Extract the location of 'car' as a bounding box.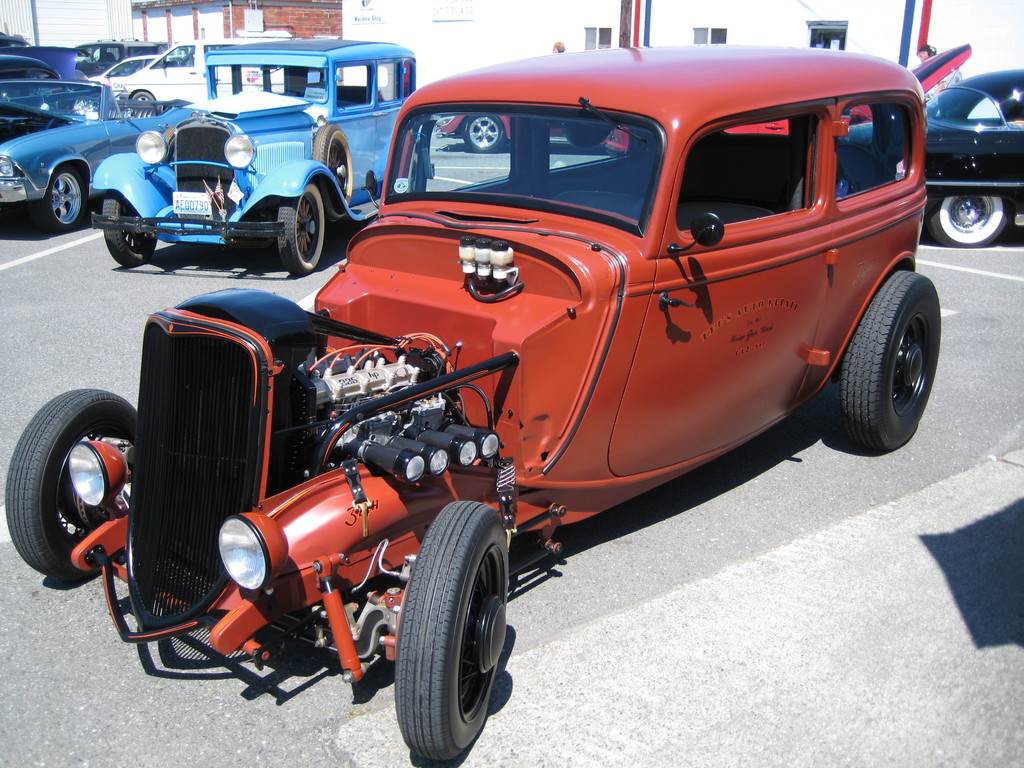
<bbox>0, 52, 73, 107</bbox>.
